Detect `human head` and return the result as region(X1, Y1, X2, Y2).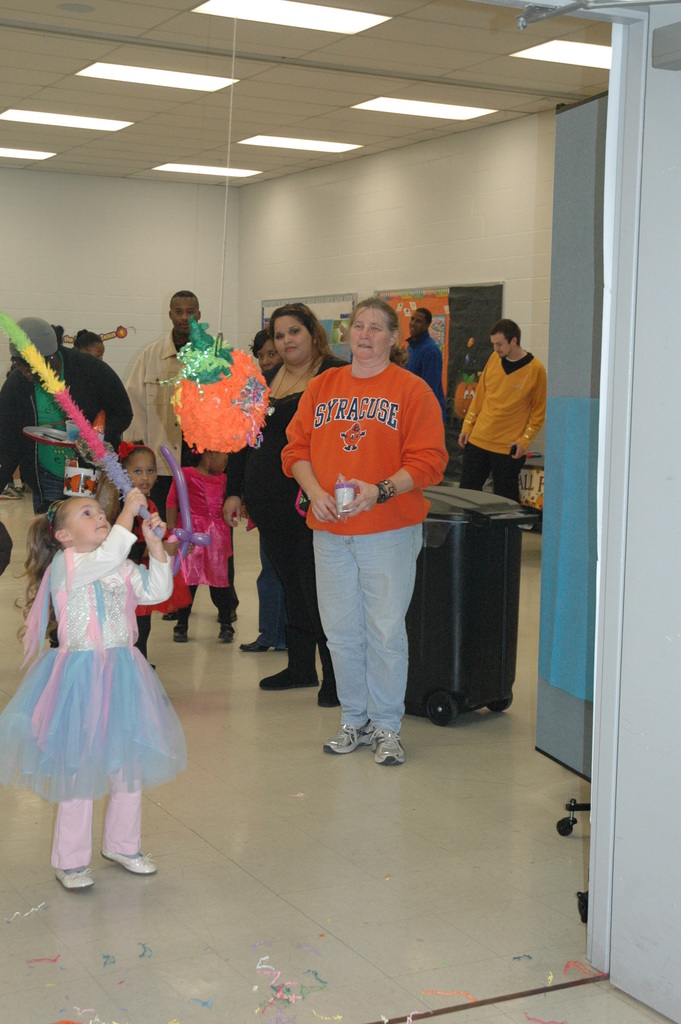
region(46, 494, 111, 550).
